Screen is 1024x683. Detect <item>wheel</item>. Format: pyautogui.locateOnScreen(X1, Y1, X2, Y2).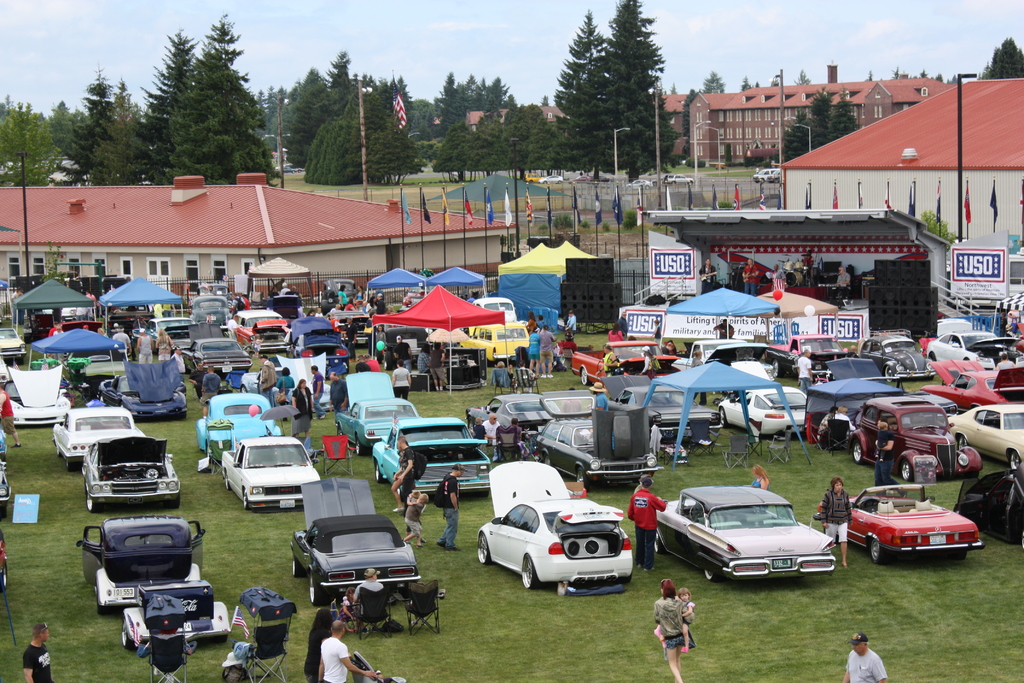
pyautogui.locateOnScreen(376, 458, 385, 477).
